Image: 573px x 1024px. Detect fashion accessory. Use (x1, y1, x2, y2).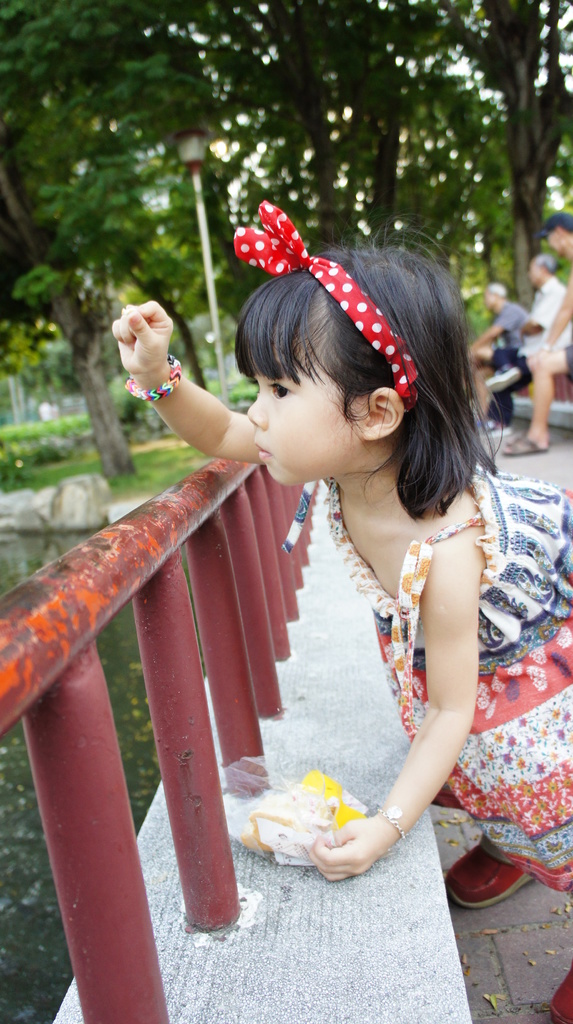
(230, 202, 419, 414).
